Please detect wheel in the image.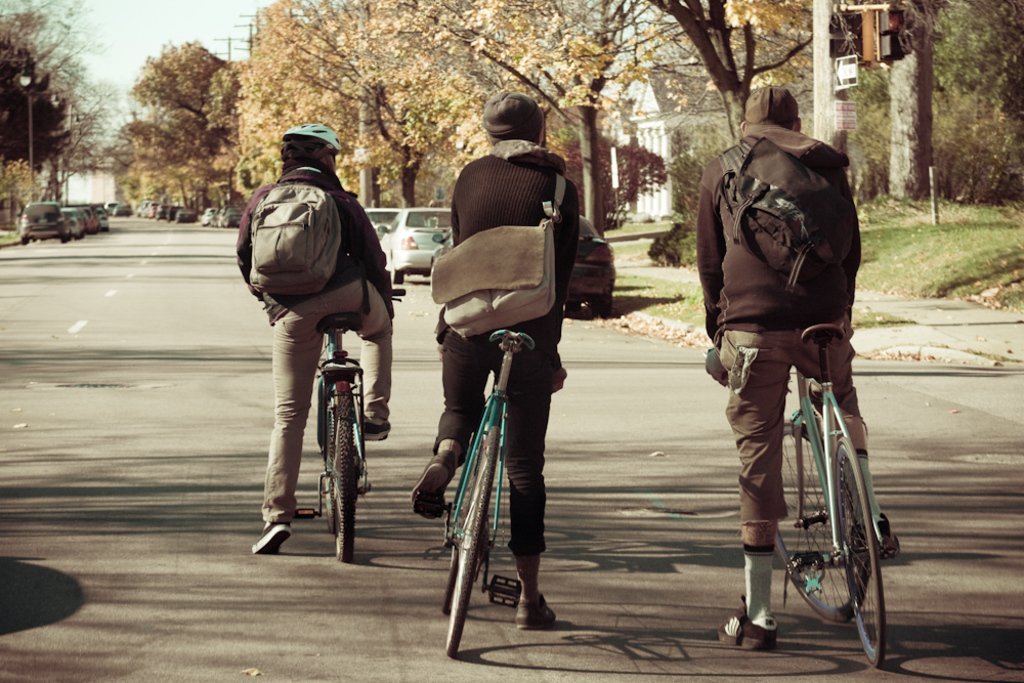
(x1=820, y1=433, x2=886, y2=669).
